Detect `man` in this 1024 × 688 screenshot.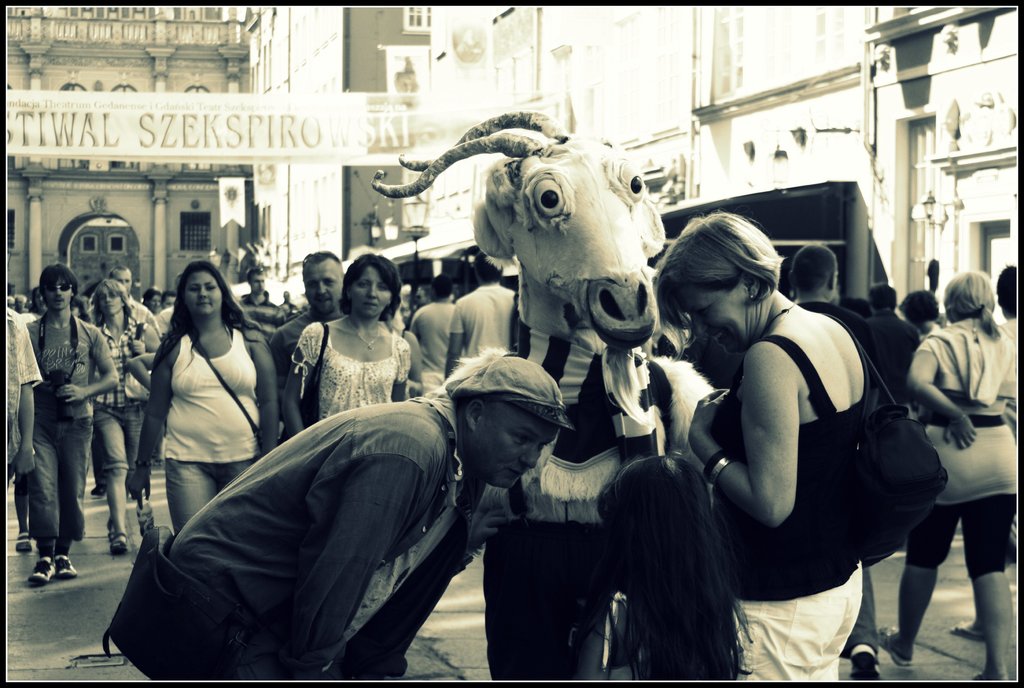
Detection: 232:265:281:449.
